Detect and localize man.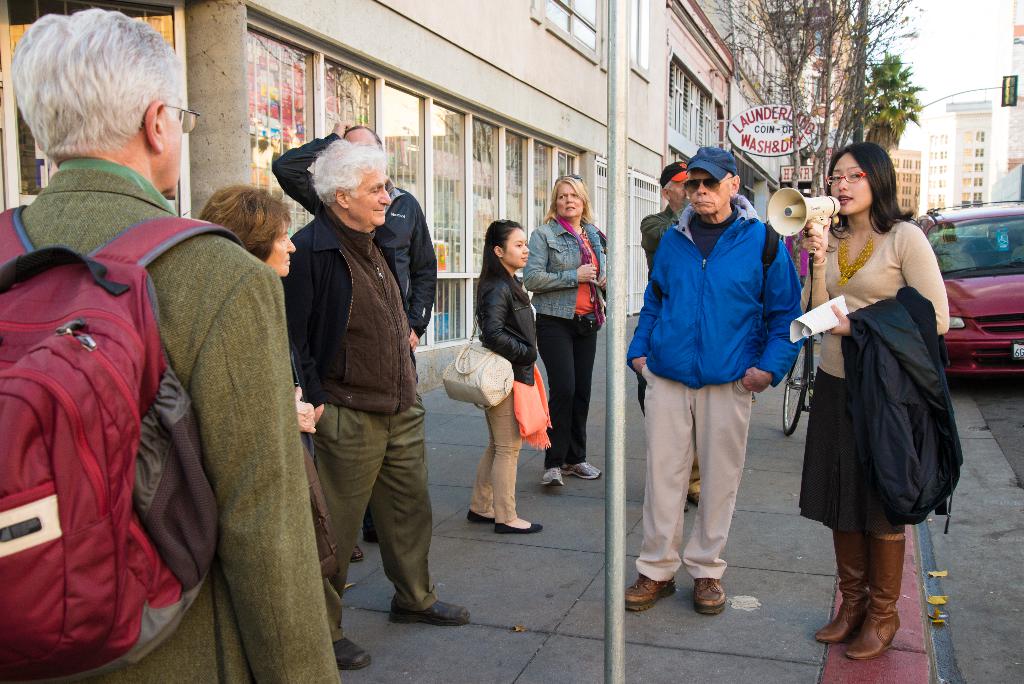
Localized at locate(0, 7, 341, 683).
